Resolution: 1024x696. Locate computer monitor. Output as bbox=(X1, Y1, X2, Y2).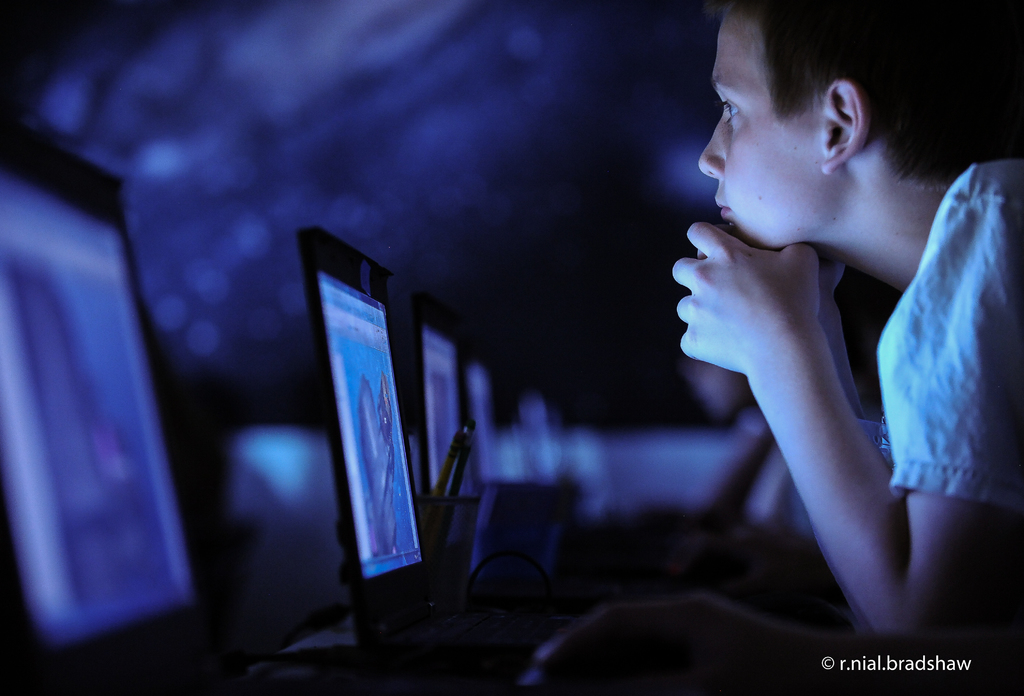
bbox=(285, 188, 440, 667).
